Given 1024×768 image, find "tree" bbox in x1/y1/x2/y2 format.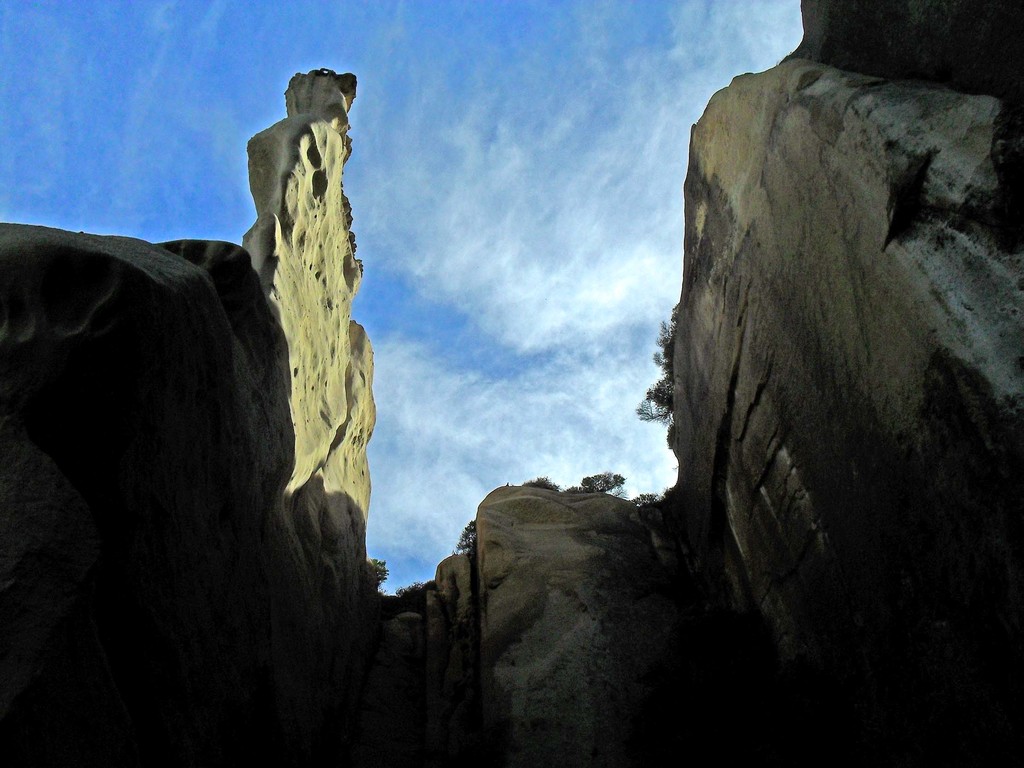
451/515/484/569.
